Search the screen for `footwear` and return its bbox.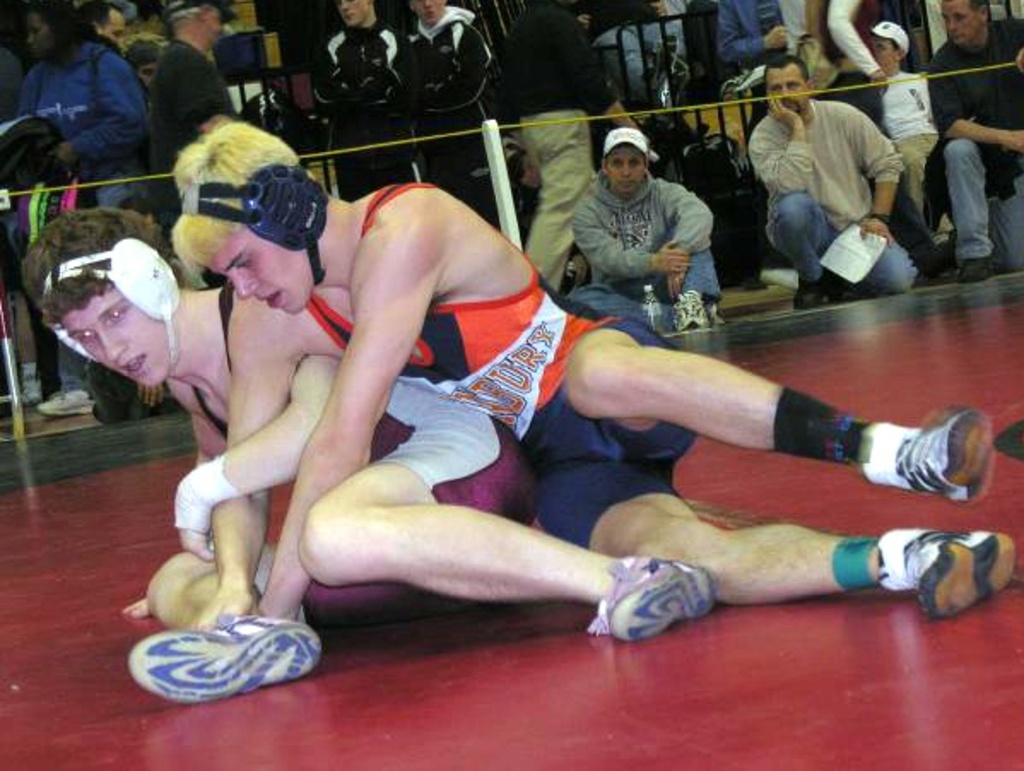
Found: box(677, 289, 721, 323).
